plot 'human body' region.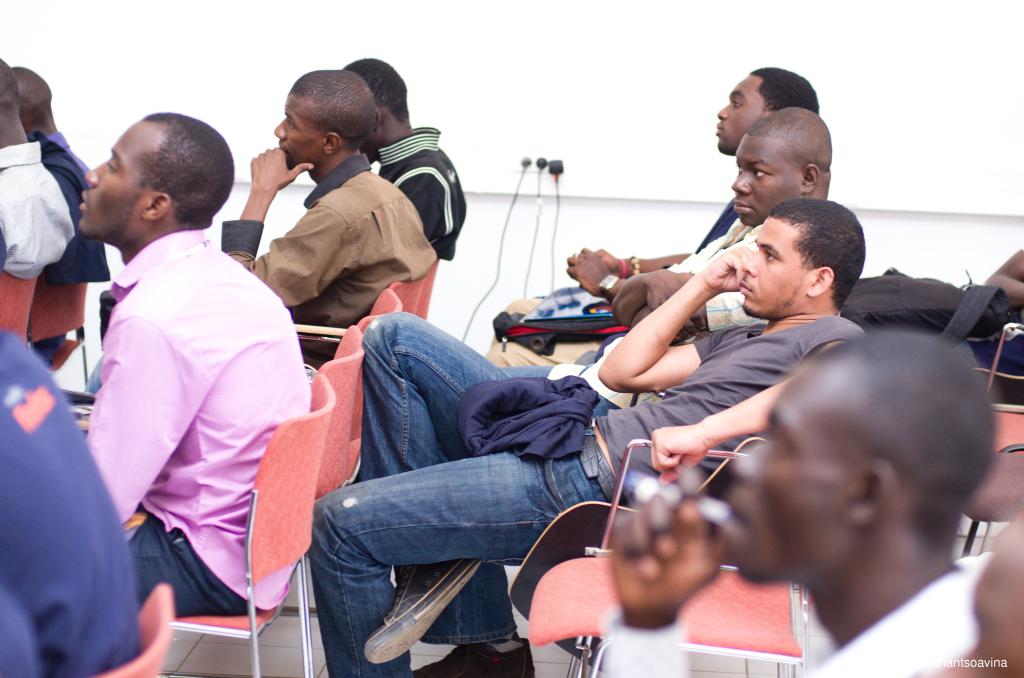
Plotted at [484,104,833,418].
